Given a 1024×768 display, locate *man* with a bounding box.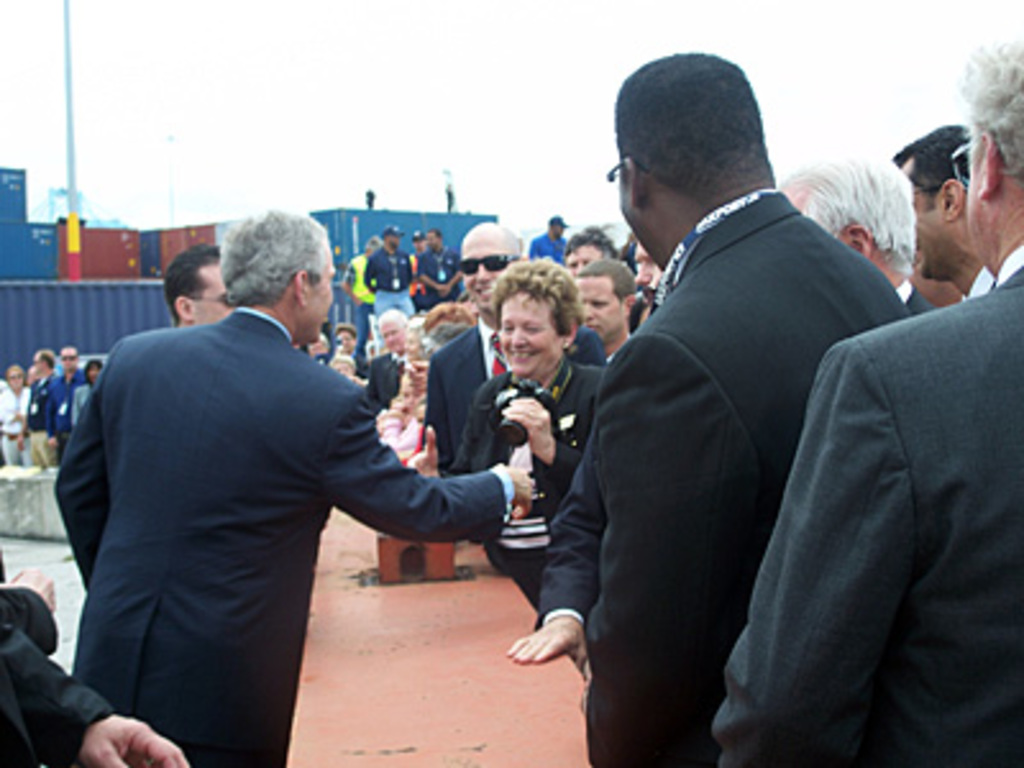
Located: bbox=[364, 223, 415, 348].
